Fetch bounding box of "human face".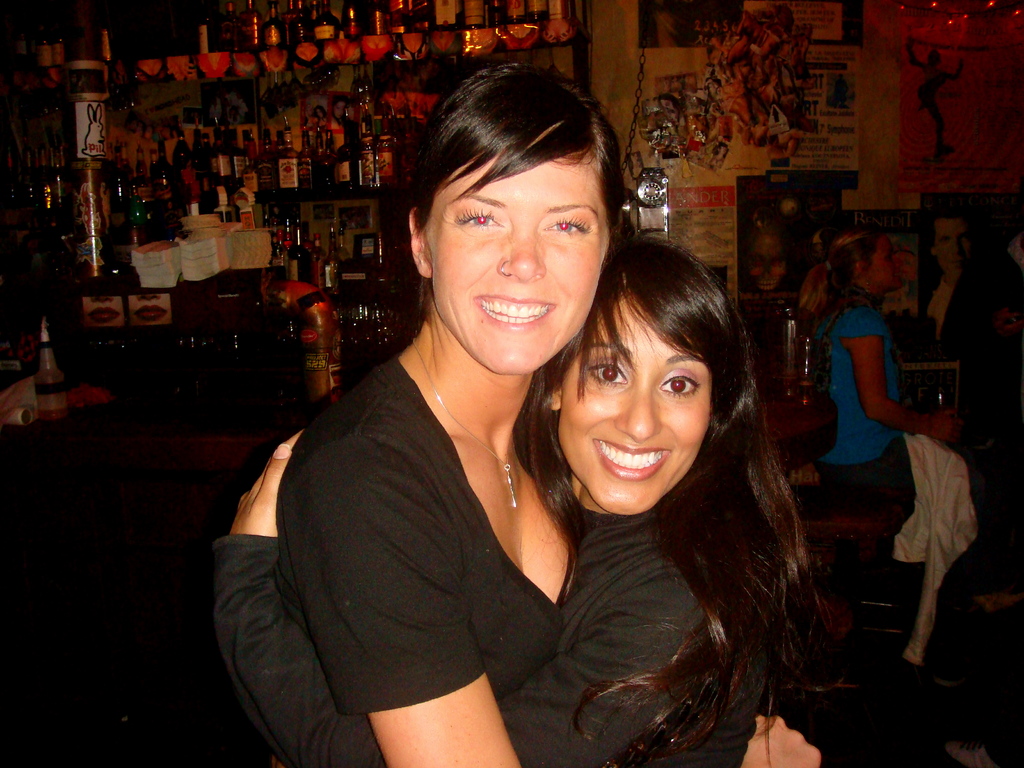
Bbox: [x1=566, y1=298, x2=708, y2=509].
